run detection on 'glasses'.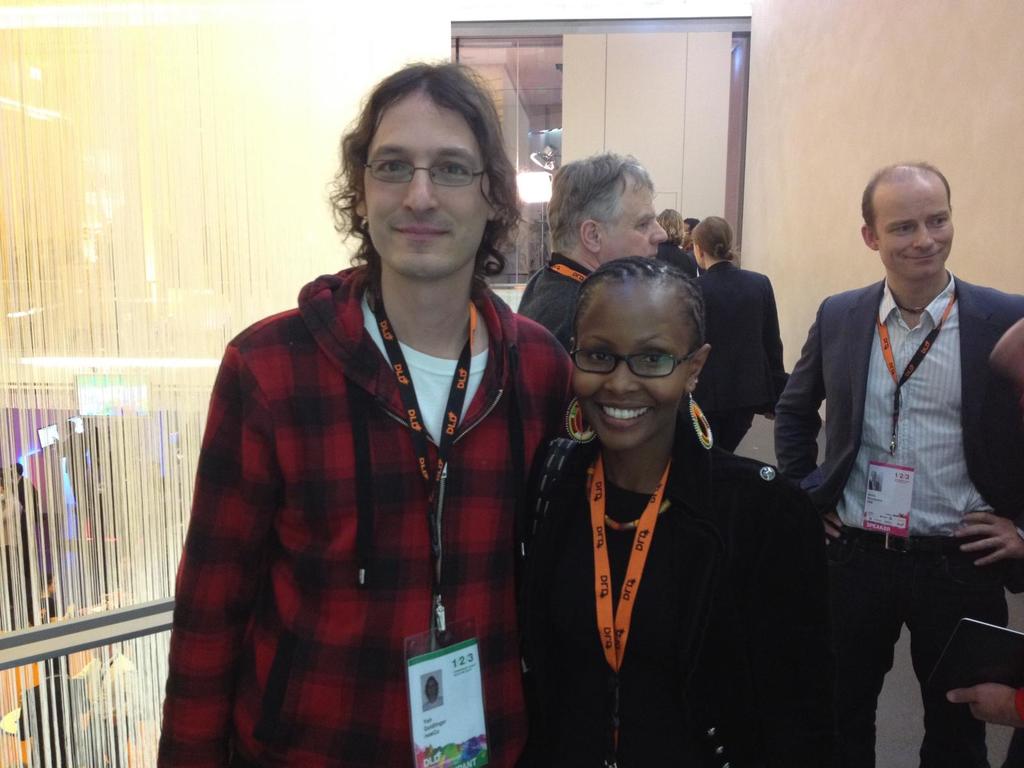
Result: (558, 323, 716, 400).
